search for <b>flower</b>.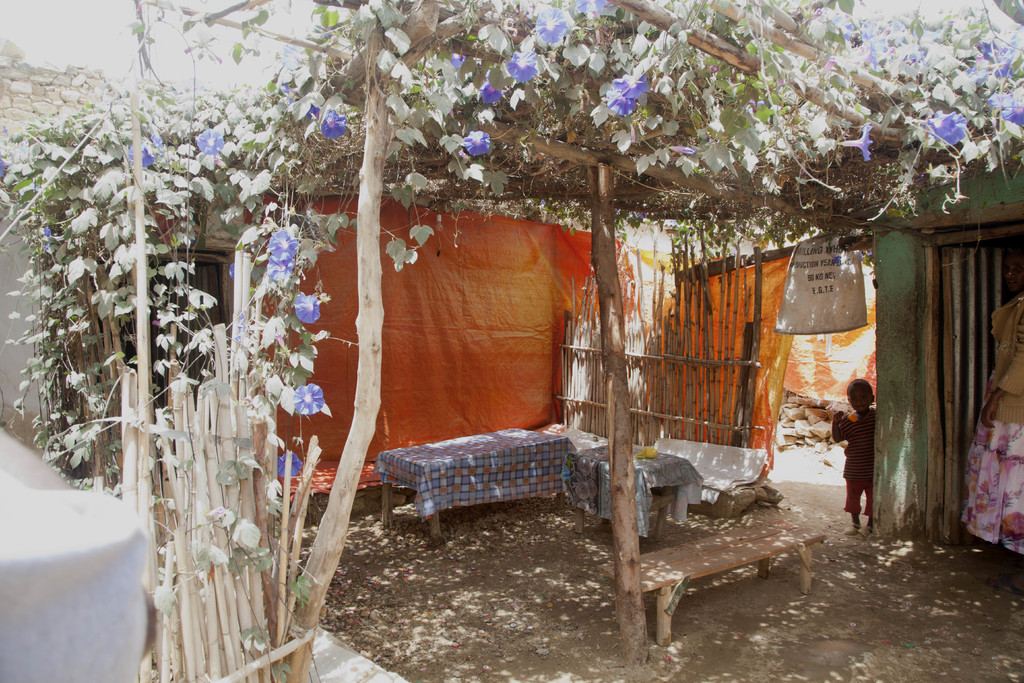
Found at x1=150 y1=128 x2=163 y2=147.
